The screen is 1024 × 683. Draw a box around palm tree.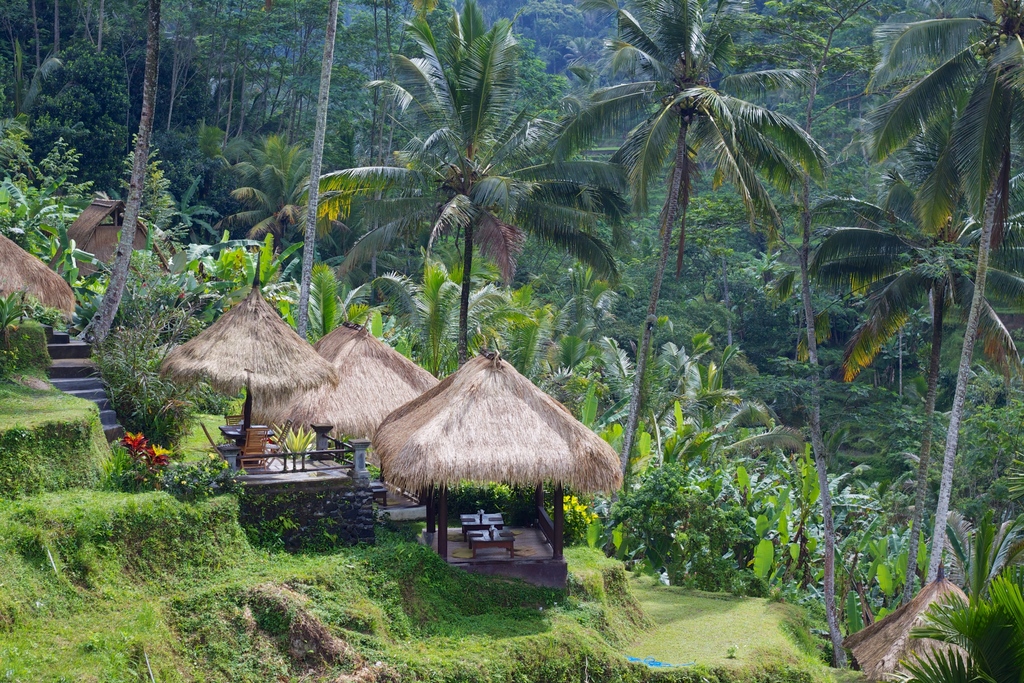
Rect(819, 447, 960, 583).
